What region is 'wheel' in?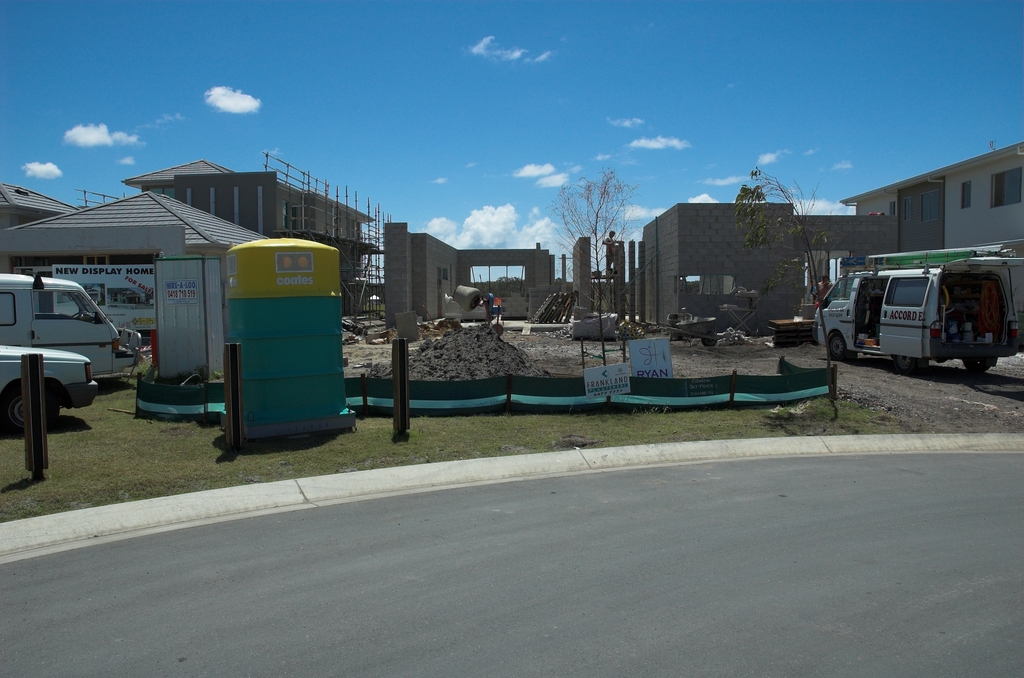
region(900, 351, 909, 369).
